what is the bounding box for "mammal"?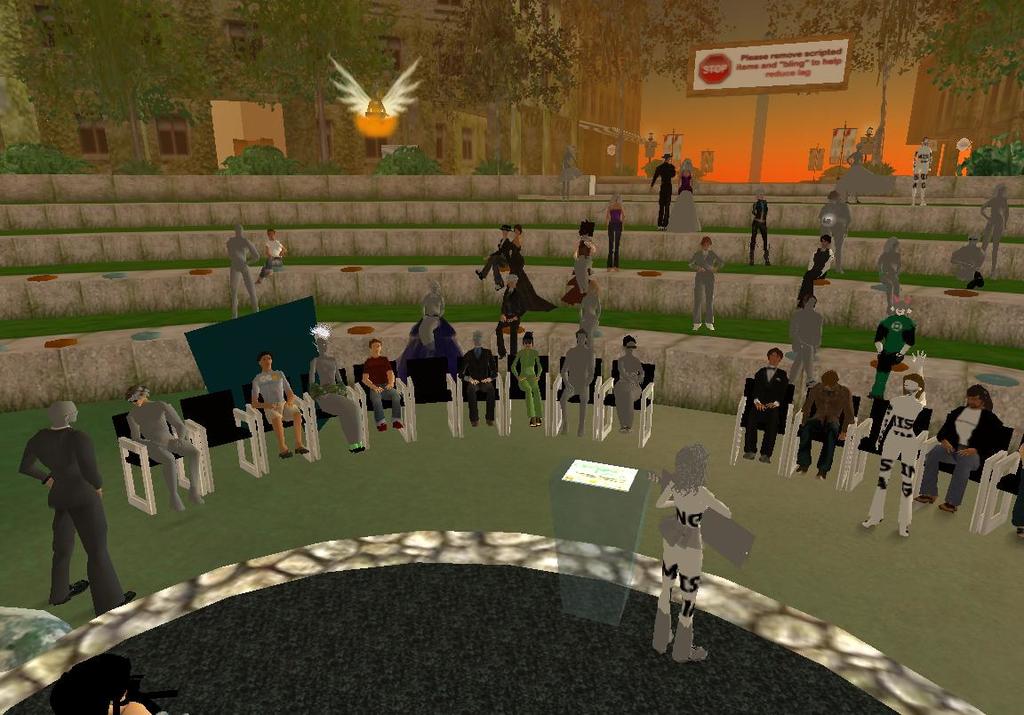
x1=648 y1=153 x2=675 y2=228.
